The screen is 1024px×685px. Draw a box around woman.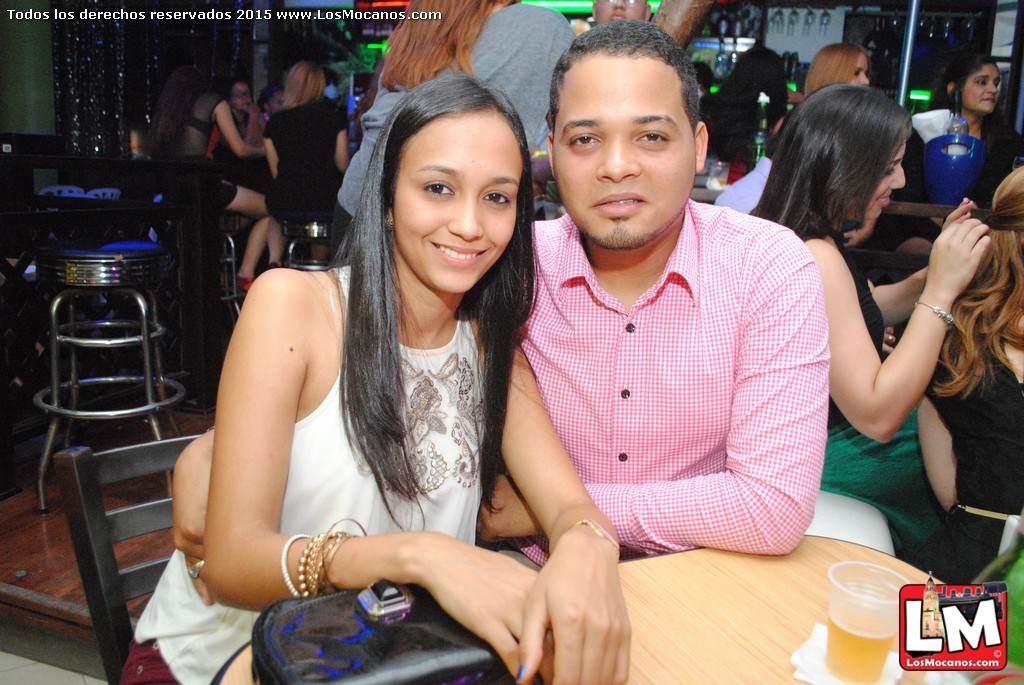
(265,63,352,254).
